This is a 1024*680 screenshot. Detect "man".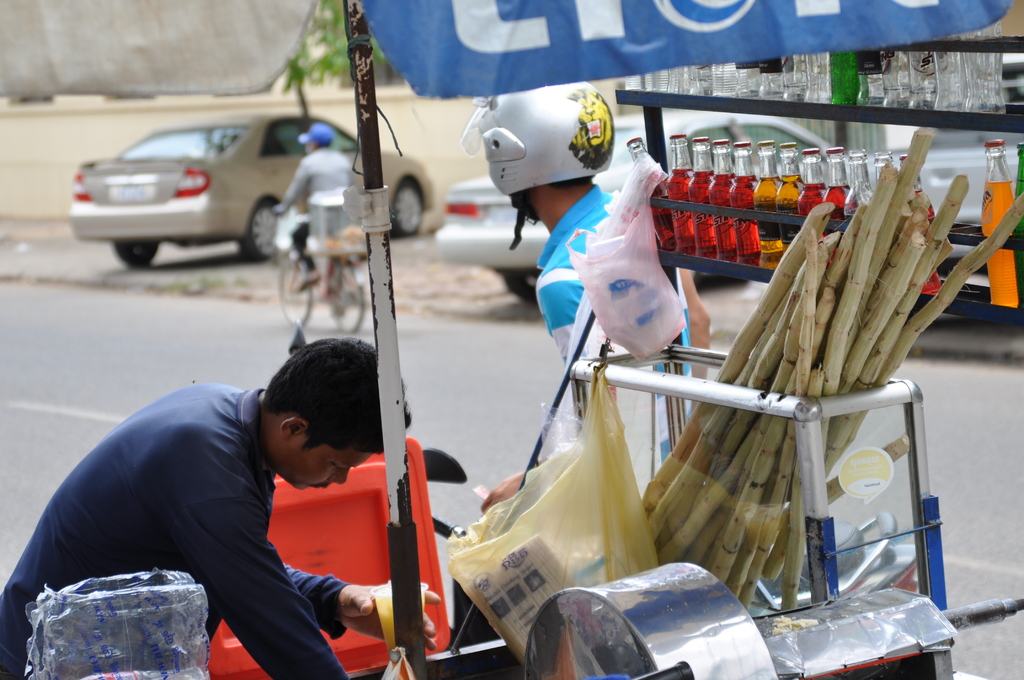
[33,337,434,672].
